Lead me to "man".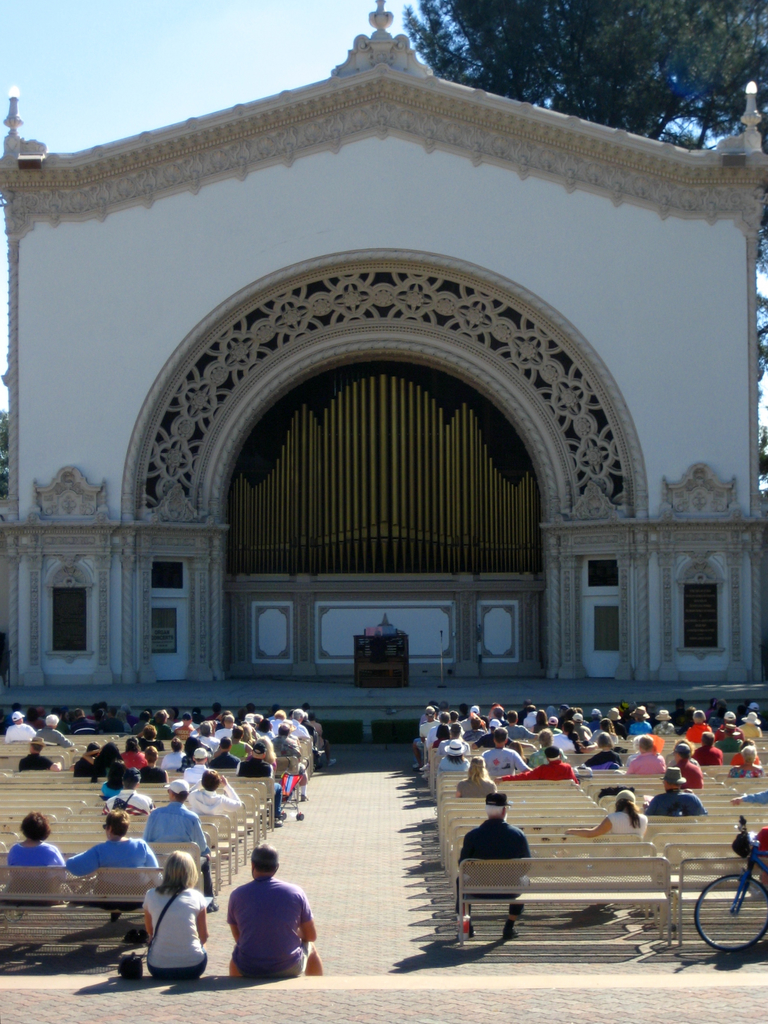
Lead to (68,706,100,736).
